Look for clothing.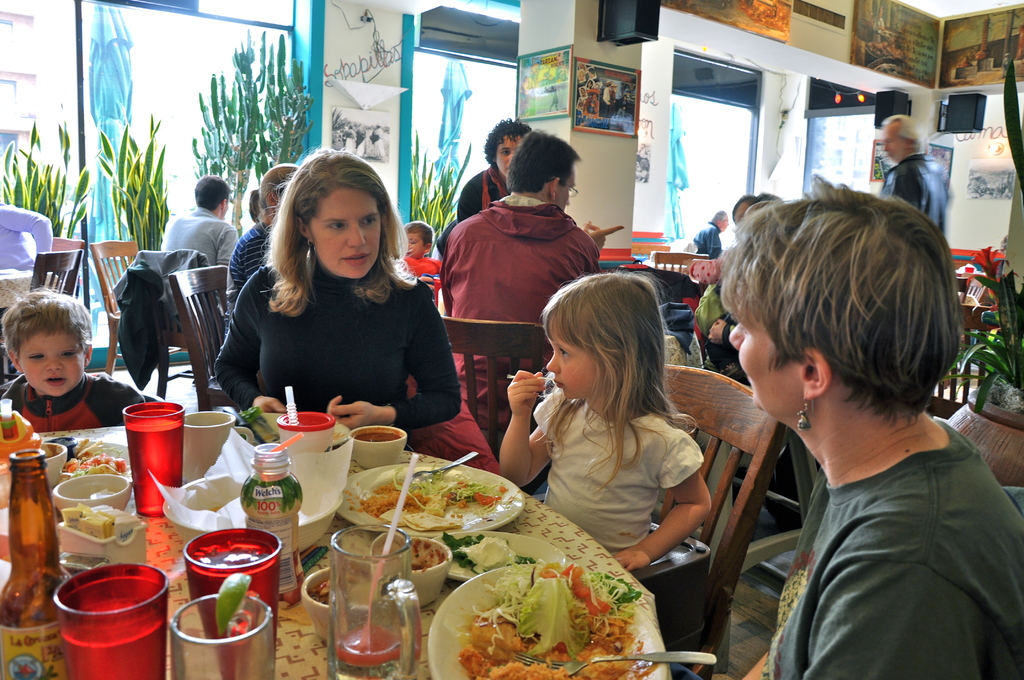
Found: crop(447, 166, 524, 234).
